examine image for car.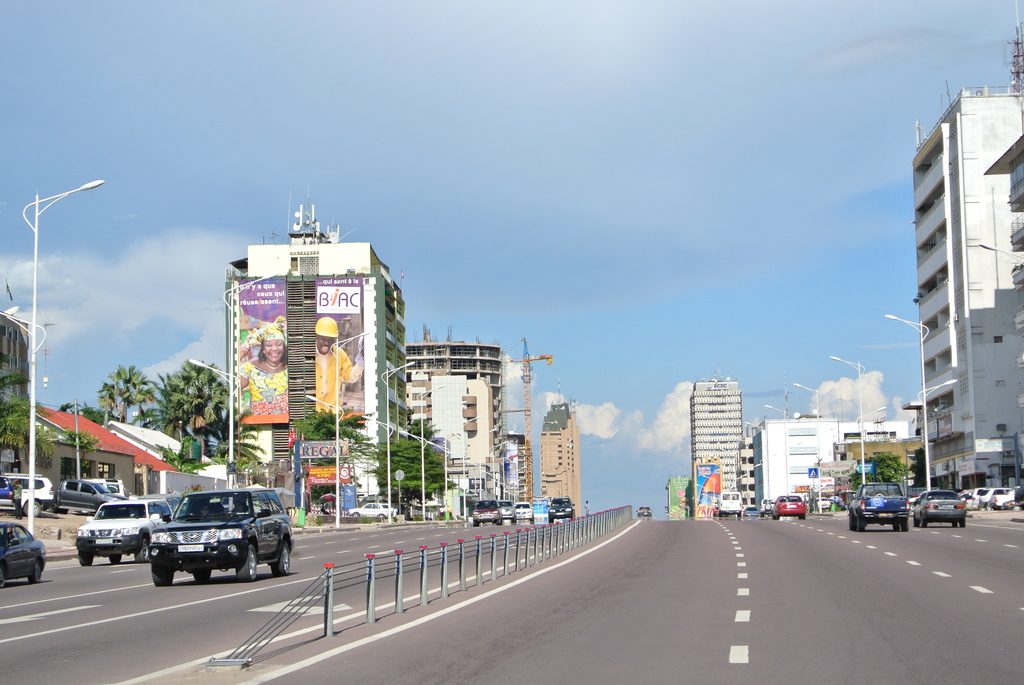
Examination result: x1=56, y1=478, x2=127, y2=516.
